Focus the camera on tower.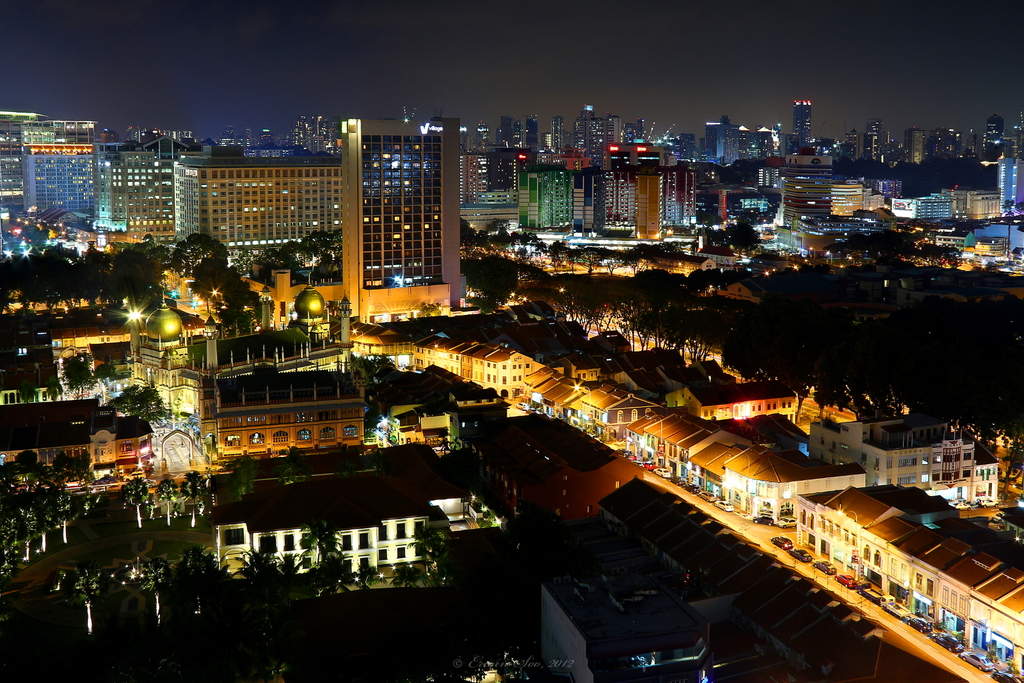
Focus region: bbox=[791, 89, 815, 157].
